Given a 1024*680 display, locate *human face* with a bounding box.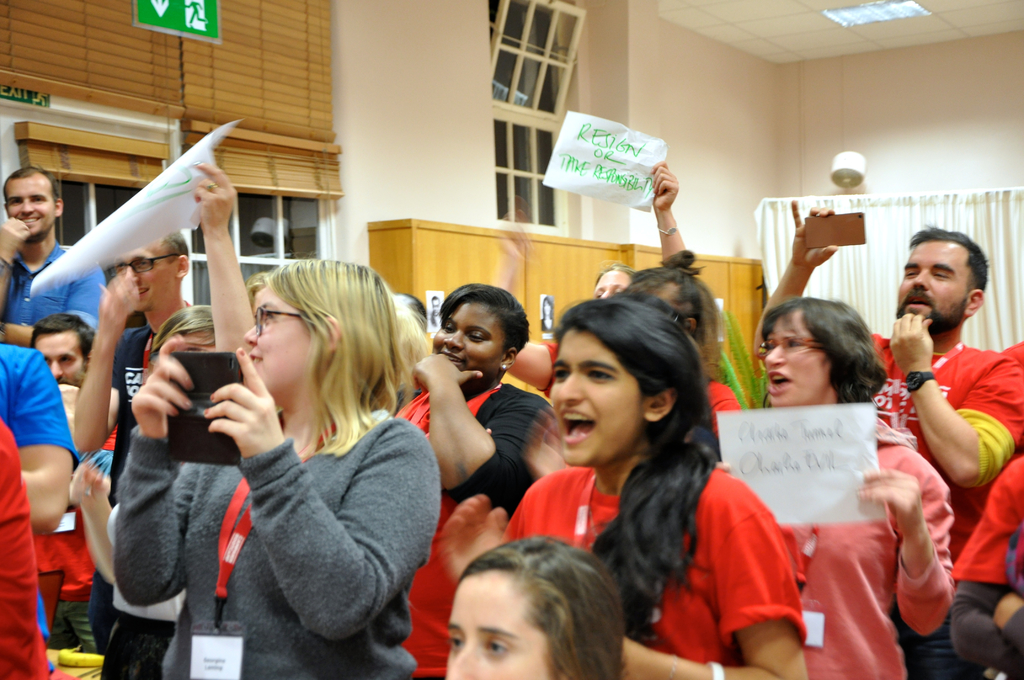
Located: BBox(32, 334, 84, 389).
